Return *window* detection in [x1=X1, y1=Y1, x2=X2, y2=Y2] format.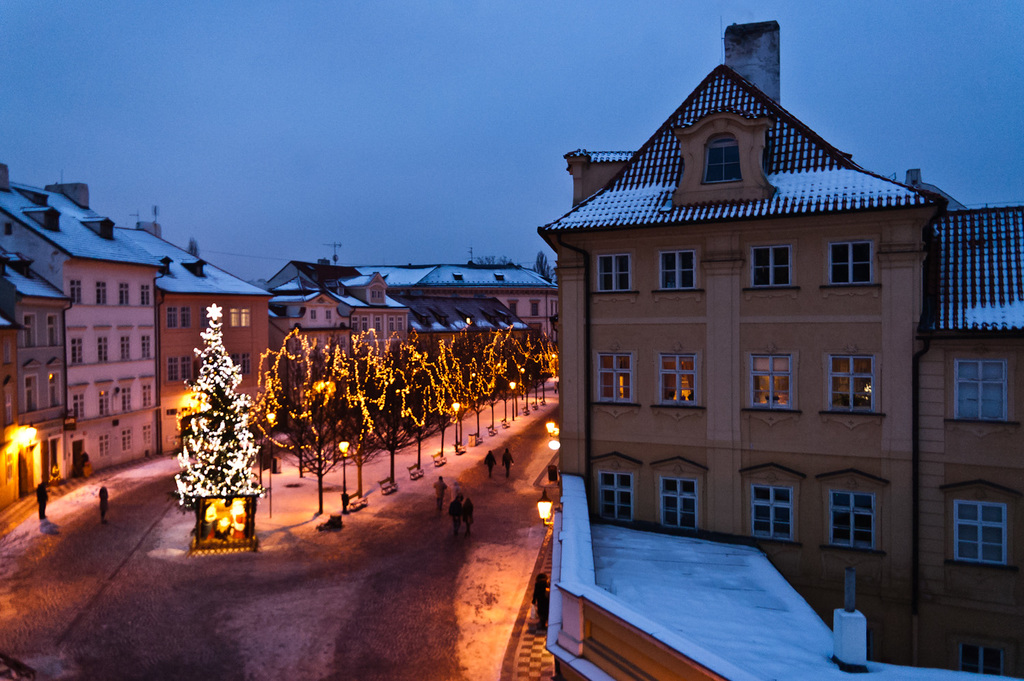
[x1=143, y1=419, x2=159, y2=448].
